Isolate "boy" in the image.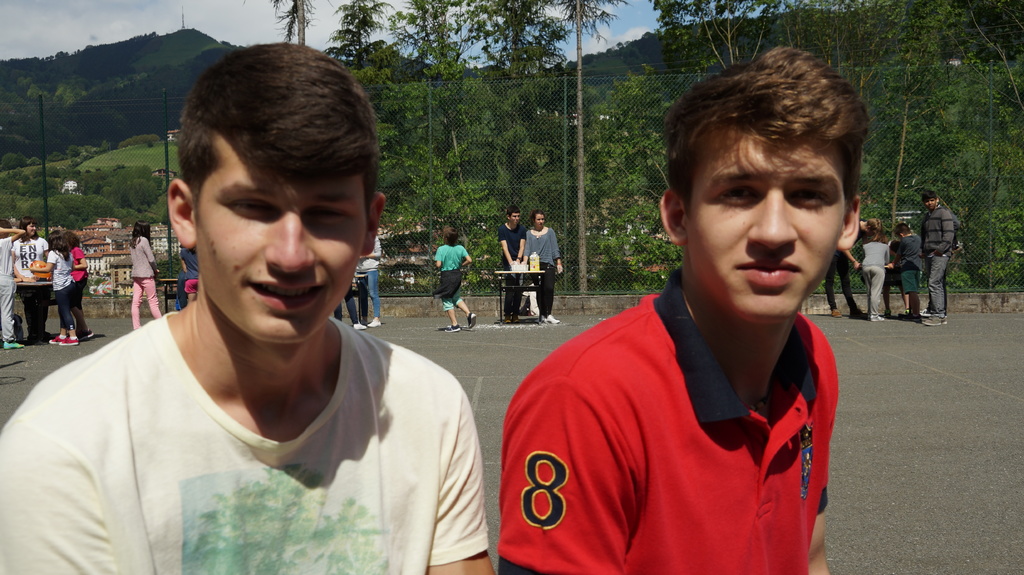
Isolated region: rect(467, 54, 866, 556).
